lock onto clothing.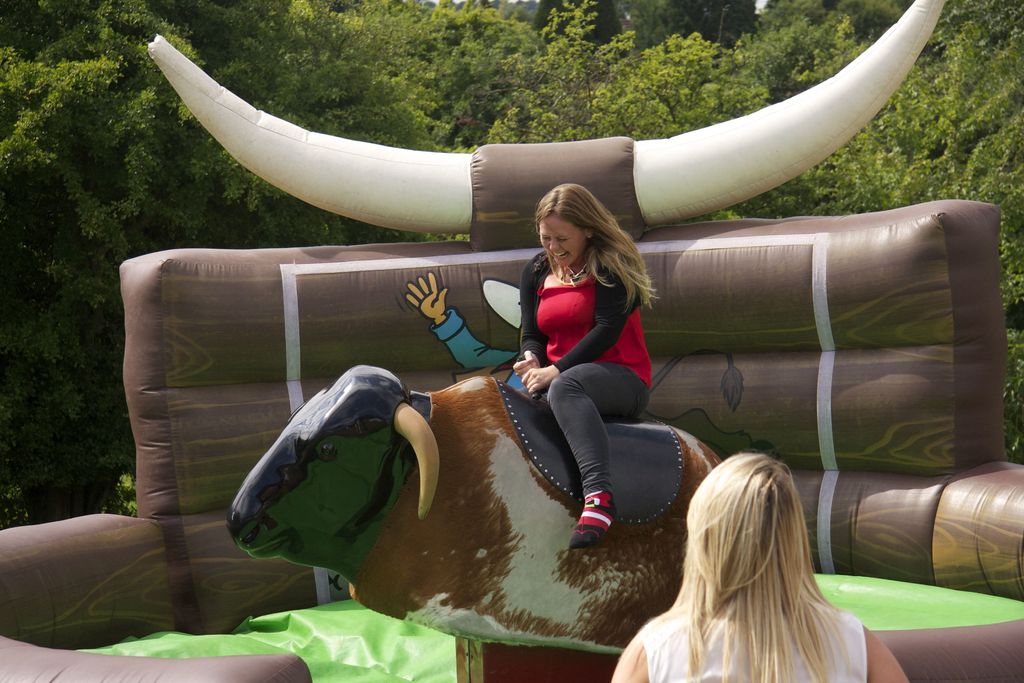
Locked: bbox=[516, 240, 653, 554].
